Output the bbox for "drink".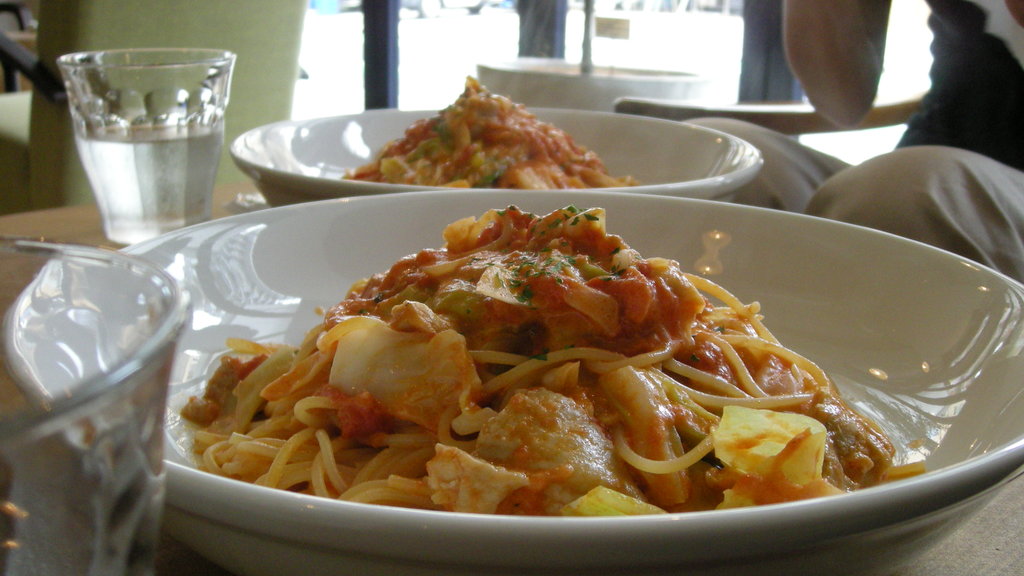
{"left": 76, "top": 121, "right": 223, "bottom": 241}.
